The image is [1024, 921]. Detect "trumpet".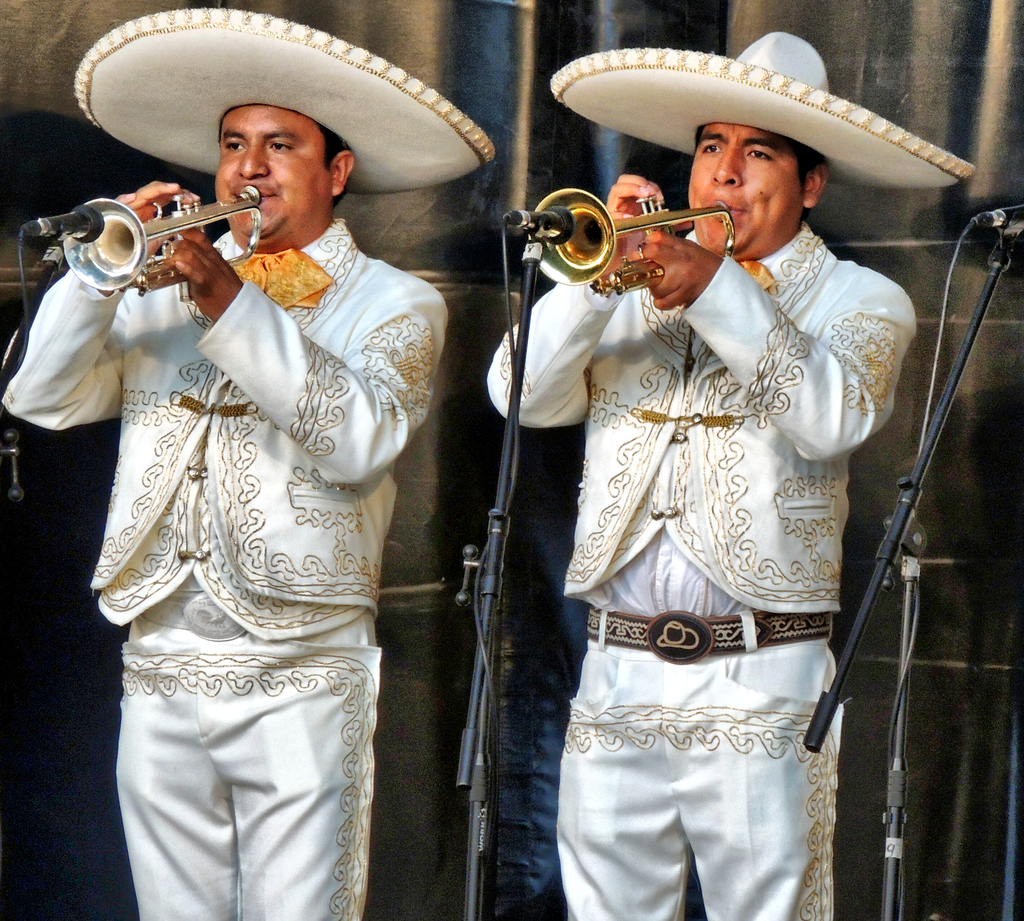
Detection: box=[534, 197, 749, 289].
